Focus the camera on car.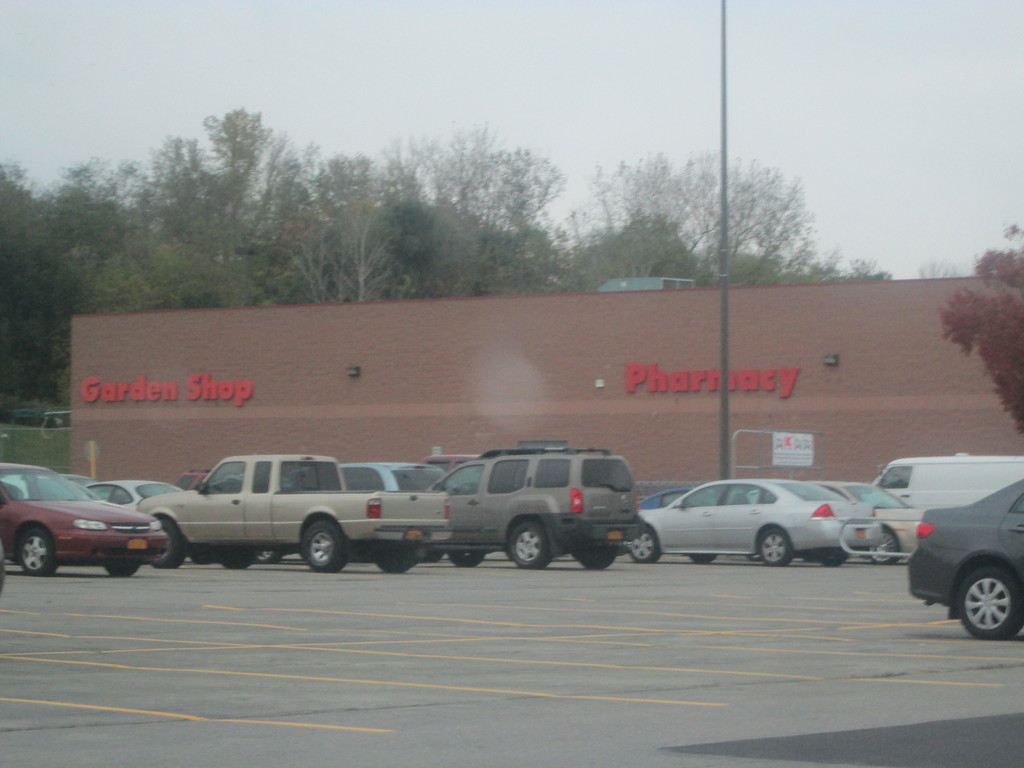
Focus region: locate(339, 458, 449, 572).
